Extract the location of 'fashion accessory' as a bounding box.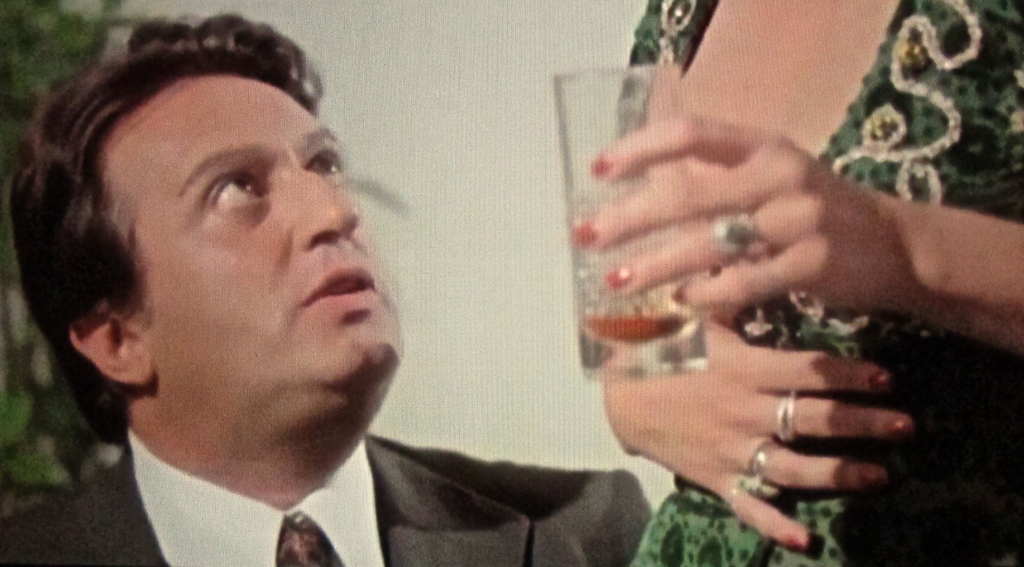
left=721, top=478, right=749, bottom=518.
